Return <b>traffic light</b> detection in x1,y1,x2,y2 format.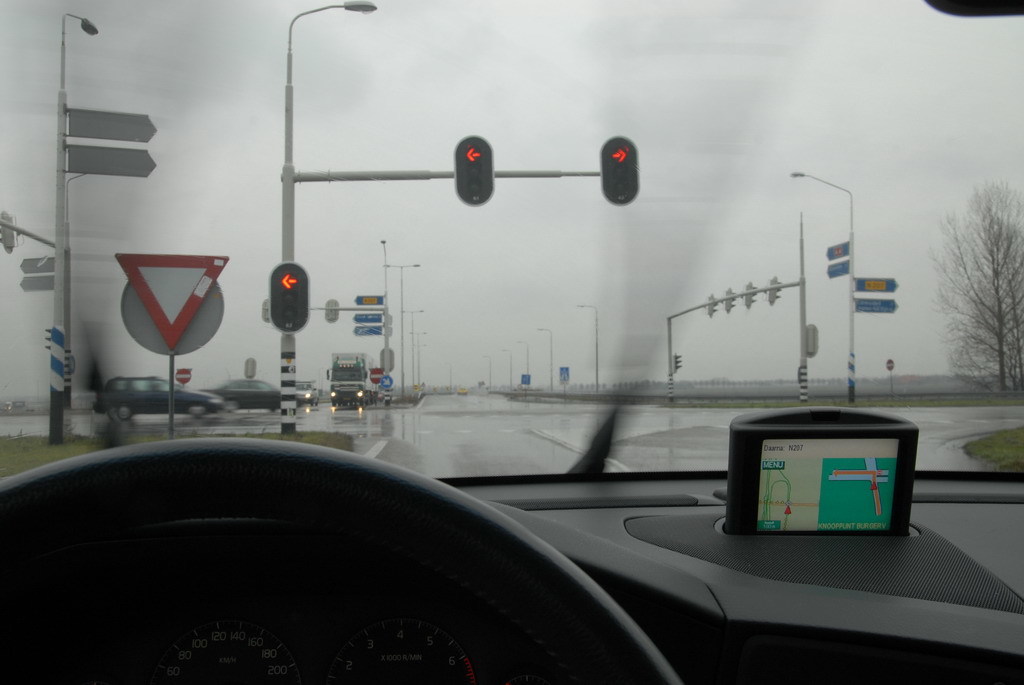
262,299,270,323.
